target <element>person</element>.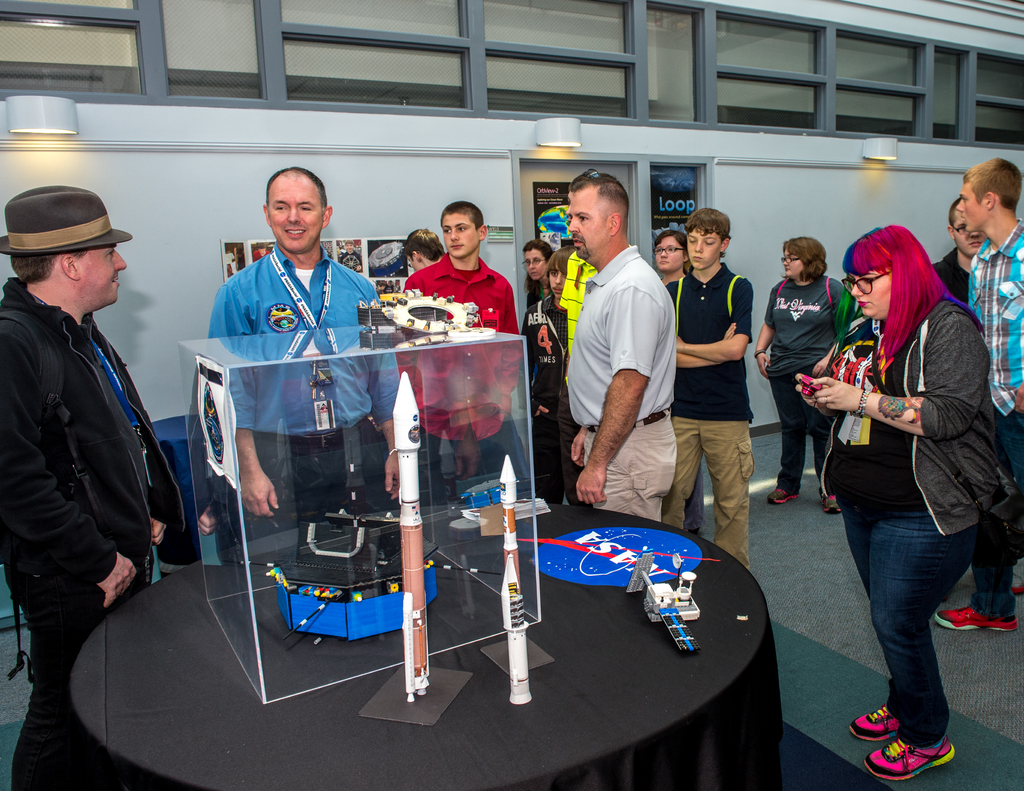
Target region: <bbox>788, 224, 1002, 770</bbox>.
